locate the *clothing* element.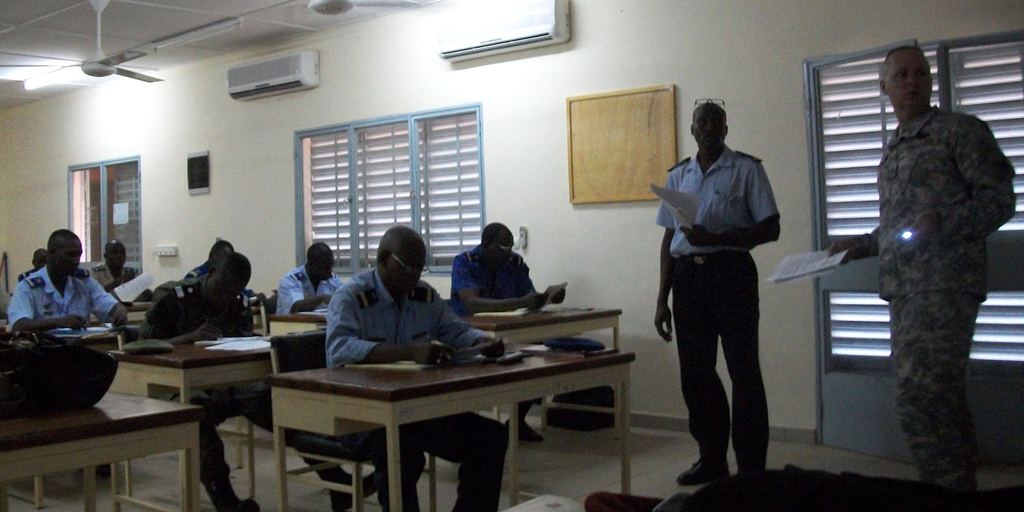
Element bbox: 87:264:154:294.
